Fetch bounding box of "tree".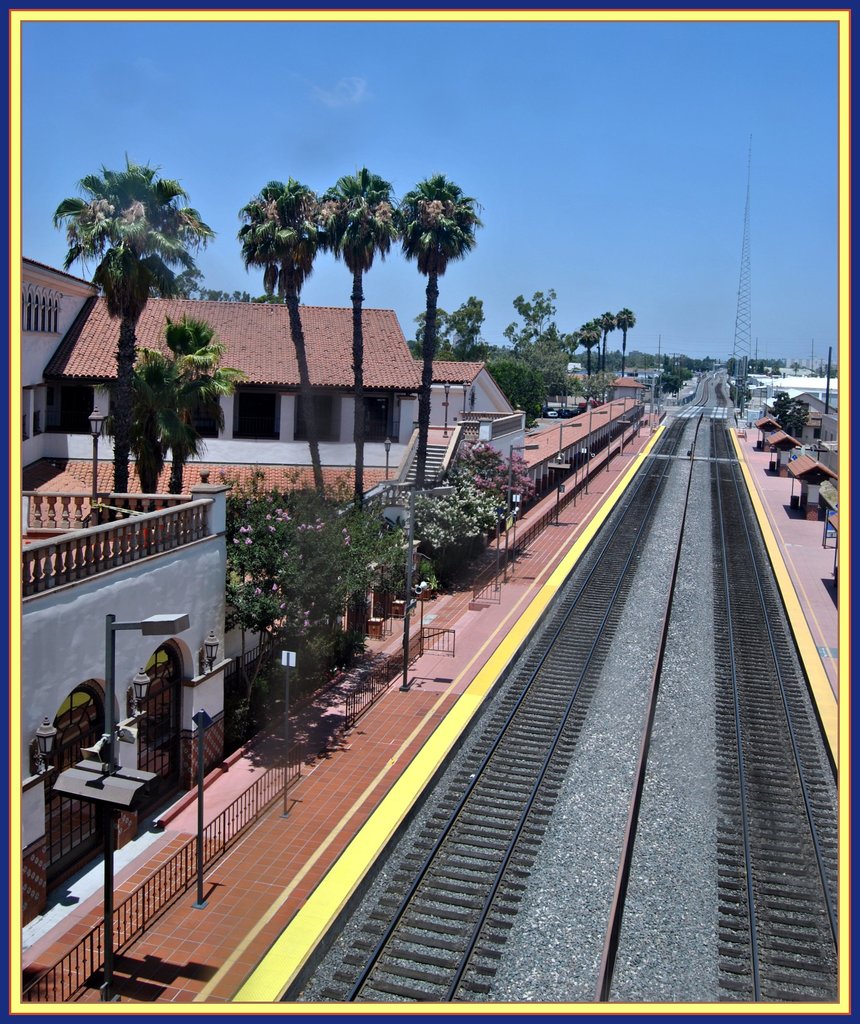
Bbox: {"left": 612, "top": 307, "right": 638, "bottom": 385}.
